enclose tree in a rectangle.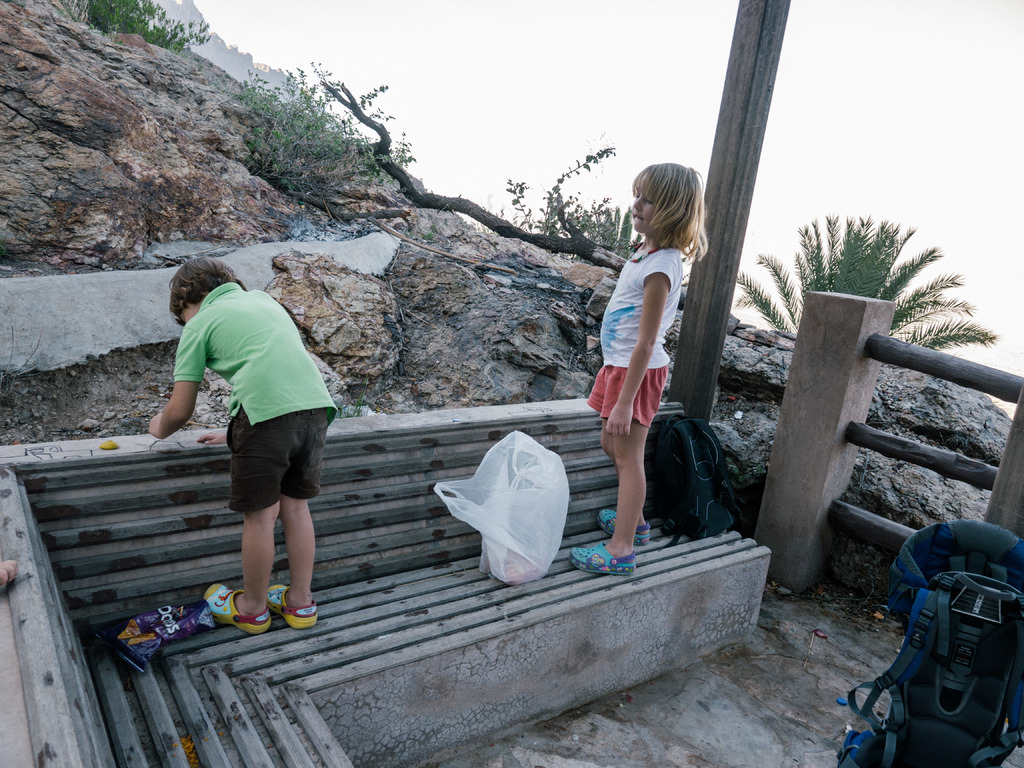
(252, 61, 715, 323).
